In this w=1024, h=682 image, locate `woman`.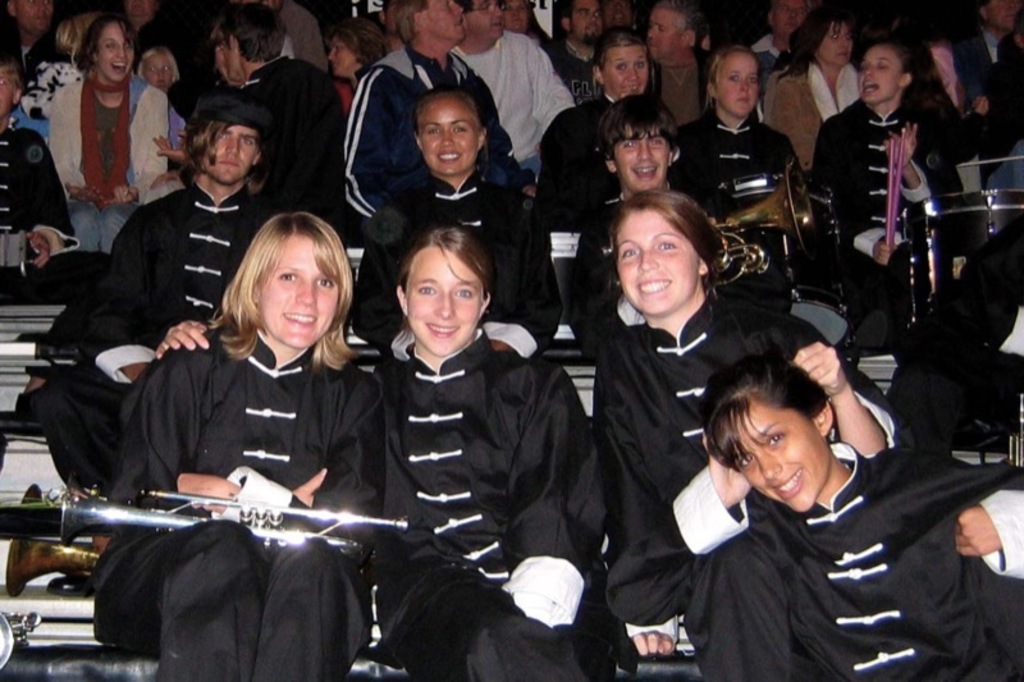
Bounding box: locate(109, 212, 372, 681).
